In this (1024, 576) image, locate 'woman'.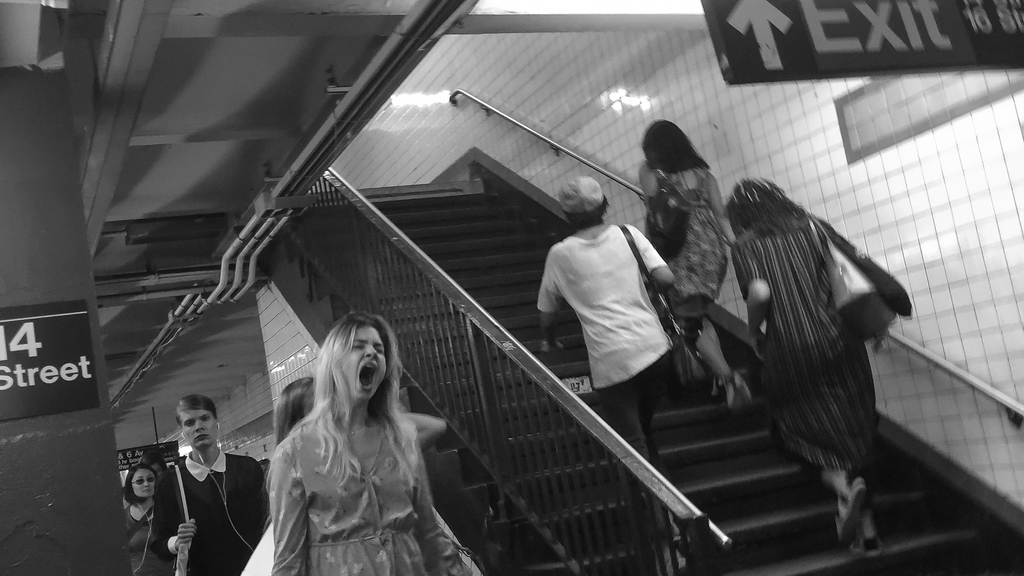
Bounding box: crop(712, 152, 896, 533).
